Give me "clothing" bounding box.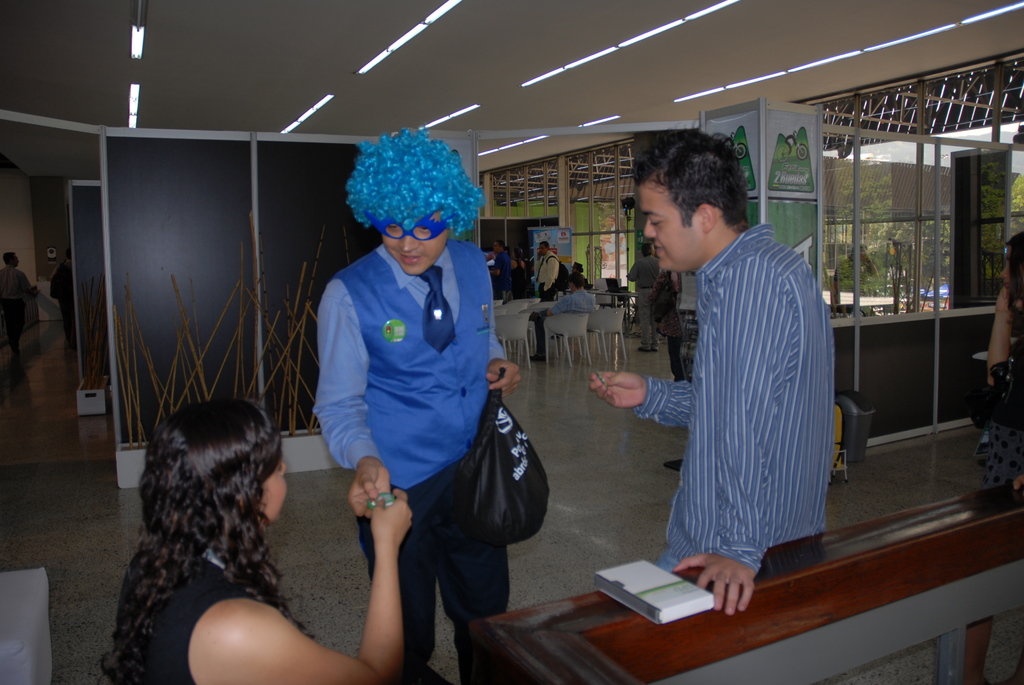
628 255 667 313.
